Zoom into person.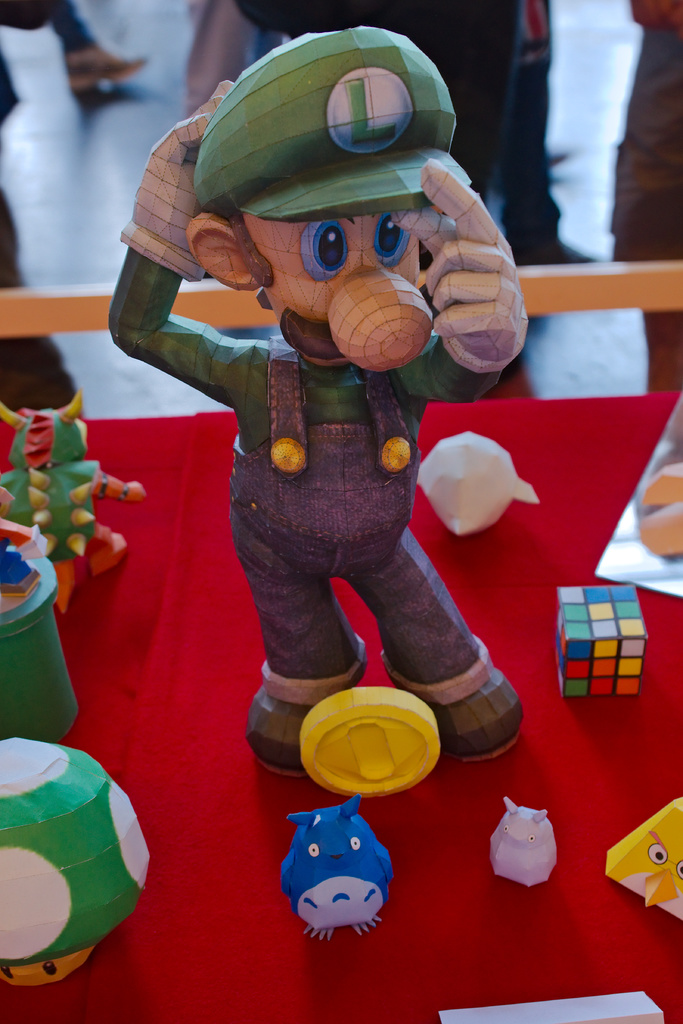
Zoom target: <bbox>85, 38, 538, 883</bbox>.
